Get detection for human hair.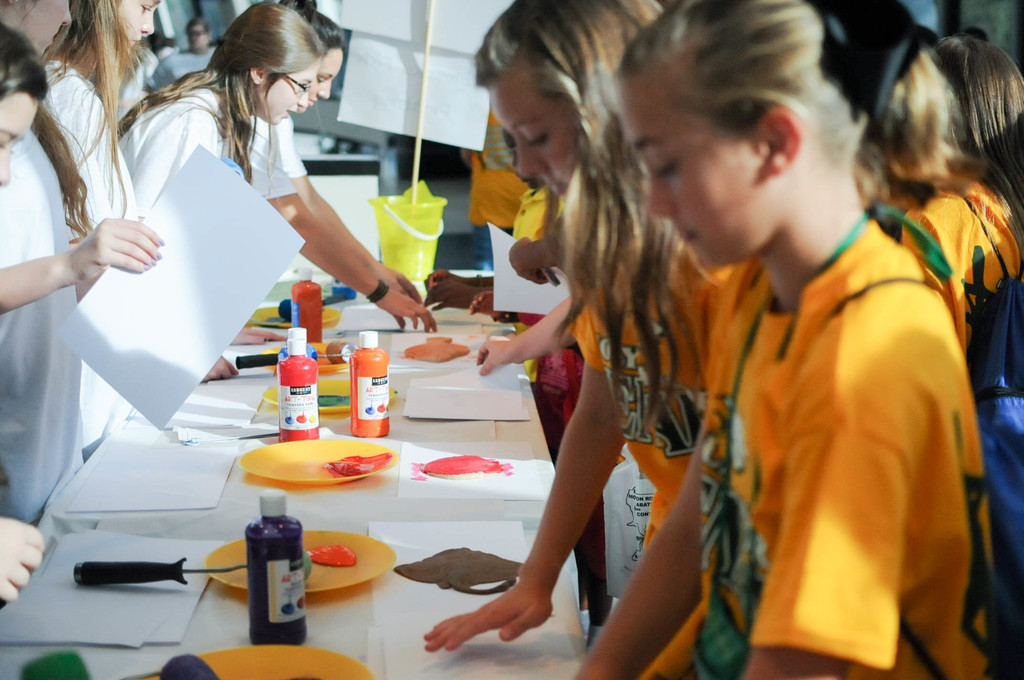
Detection: Rect(939, 26, 1023, 239).
